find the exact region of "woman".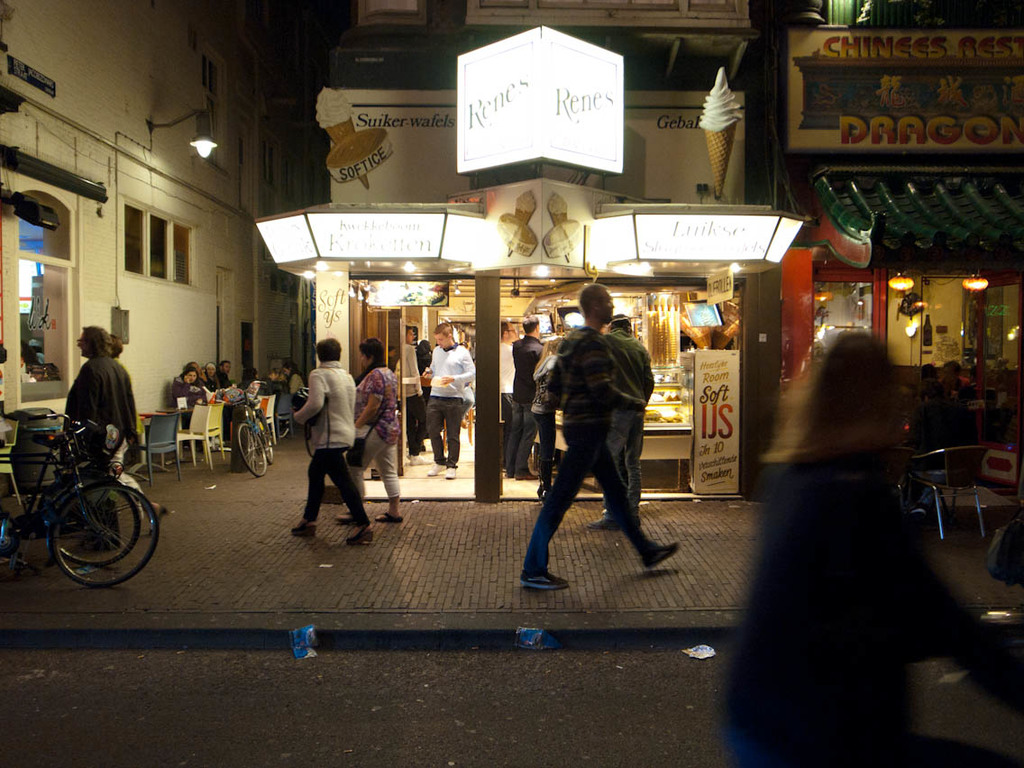
Exact region: [325,322,407,521].
